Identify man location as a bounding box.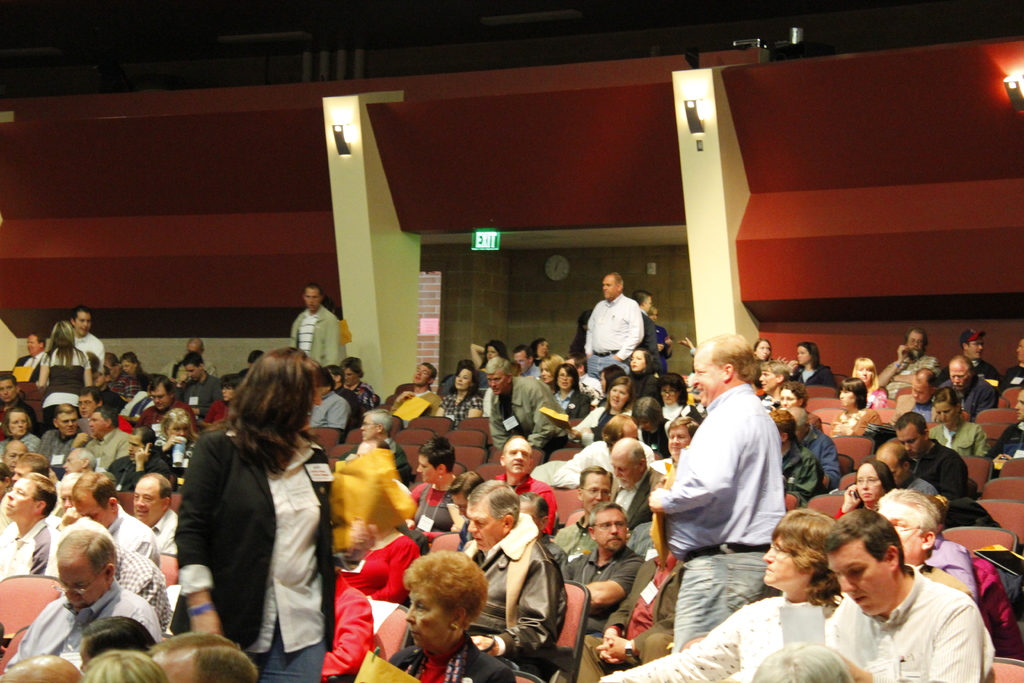
region(876, 324, 941, 385).
